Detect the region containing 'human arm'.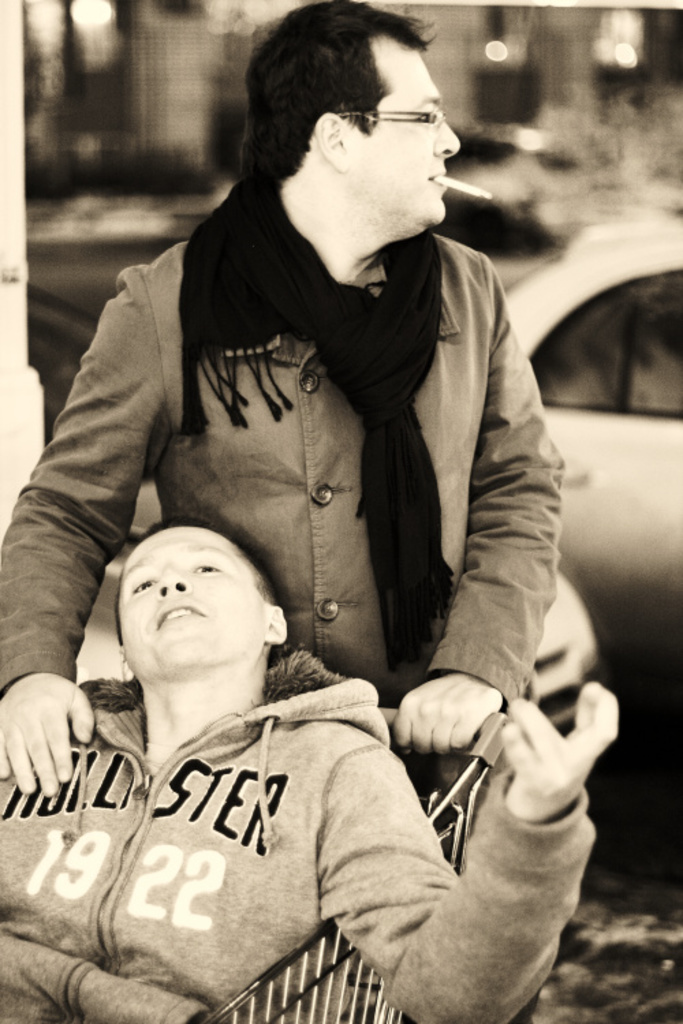
bbox=(22, 274, 208, 776).
